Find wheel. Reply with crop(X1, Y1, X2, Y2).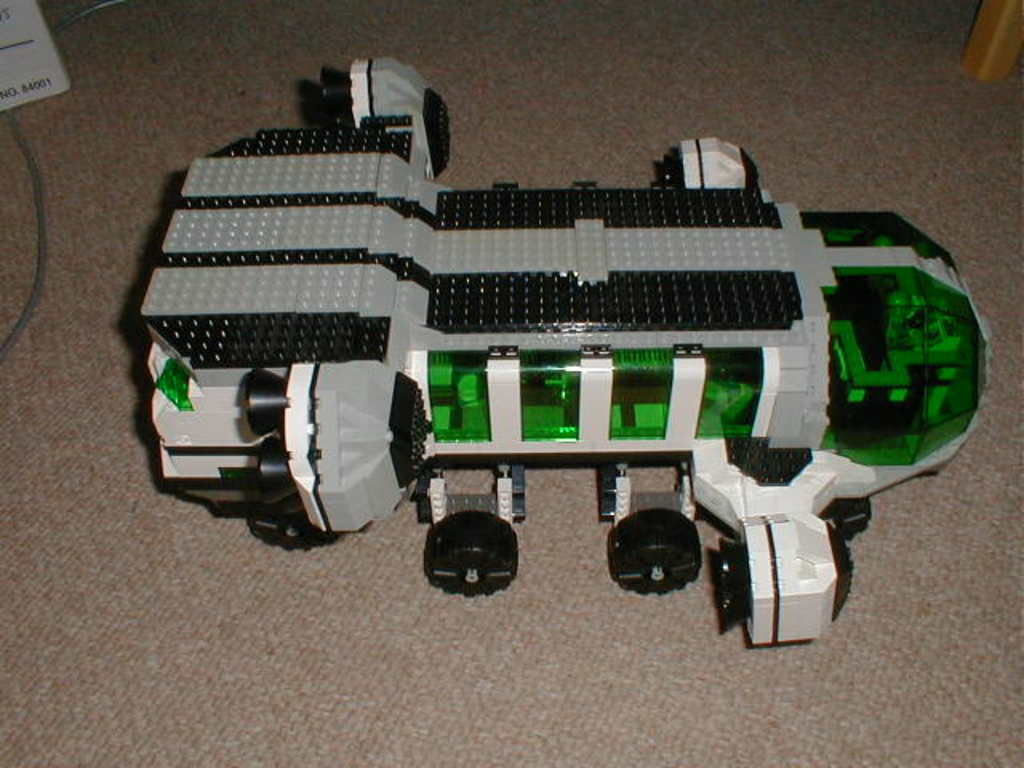
crop(424, 514, 515, 602).
